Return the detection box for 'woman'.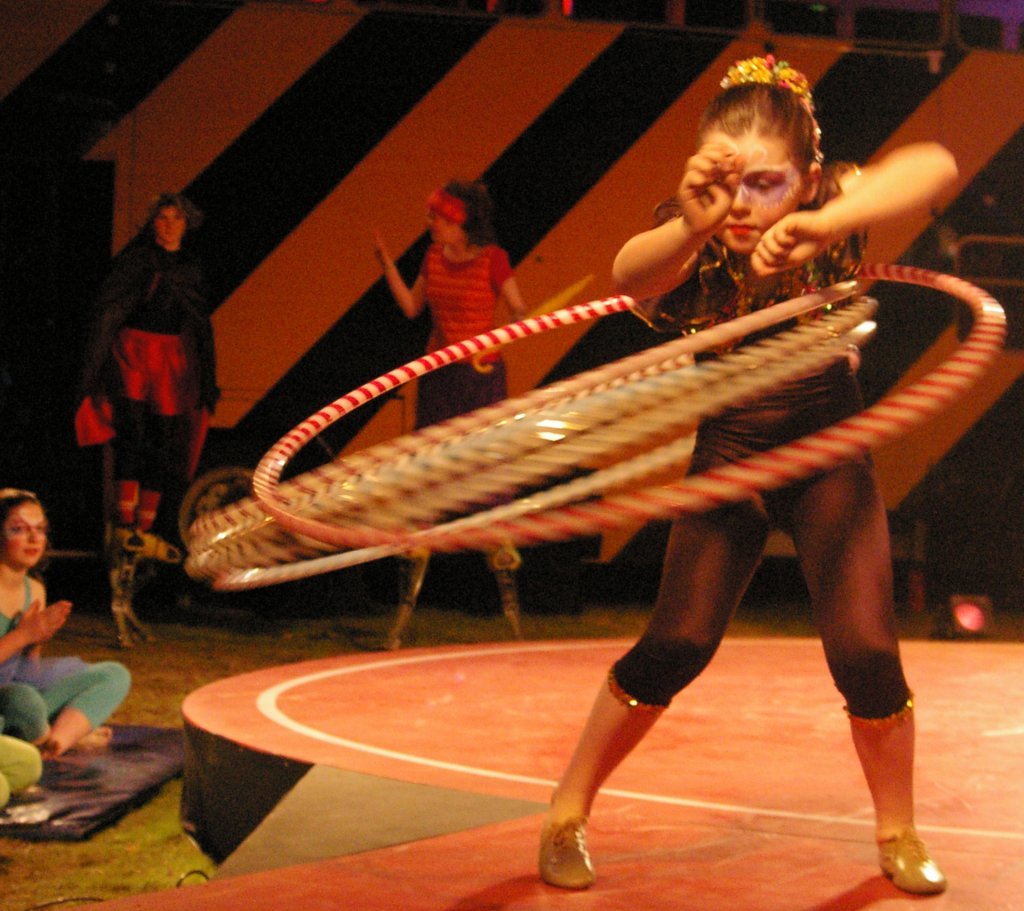
bbox=[70, 208, 235, 547].
